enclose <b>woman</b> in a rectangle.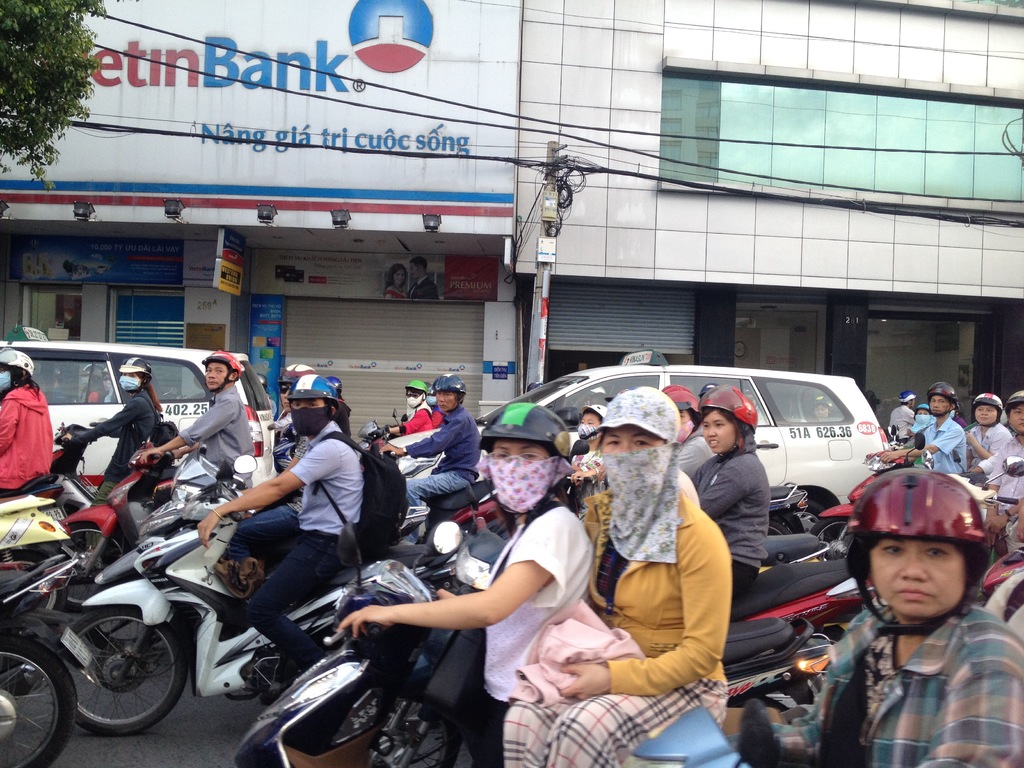
box(0, 351, 59, 499).
